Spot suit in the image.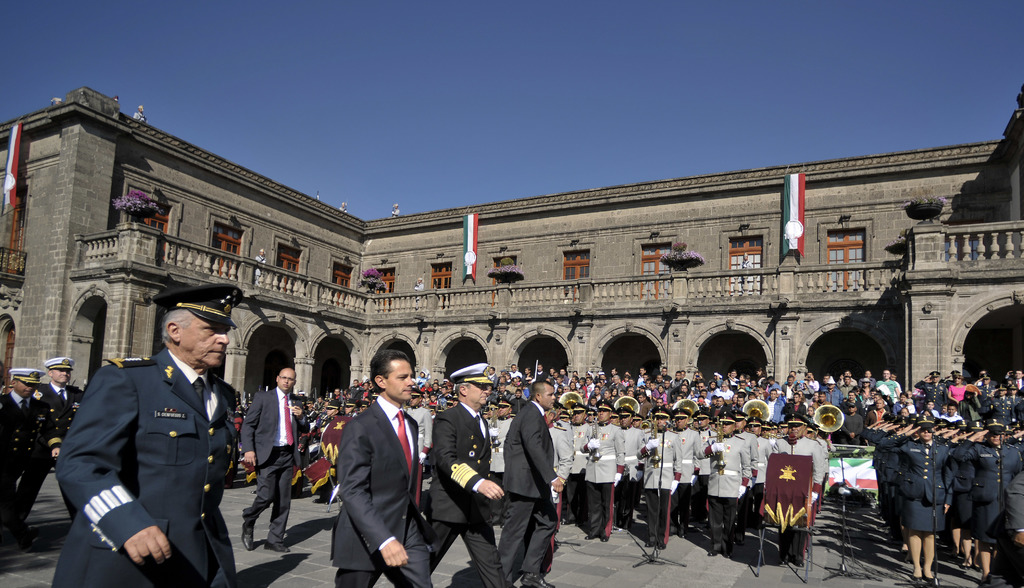
suit found at <box>826,435,838,451</box>.
